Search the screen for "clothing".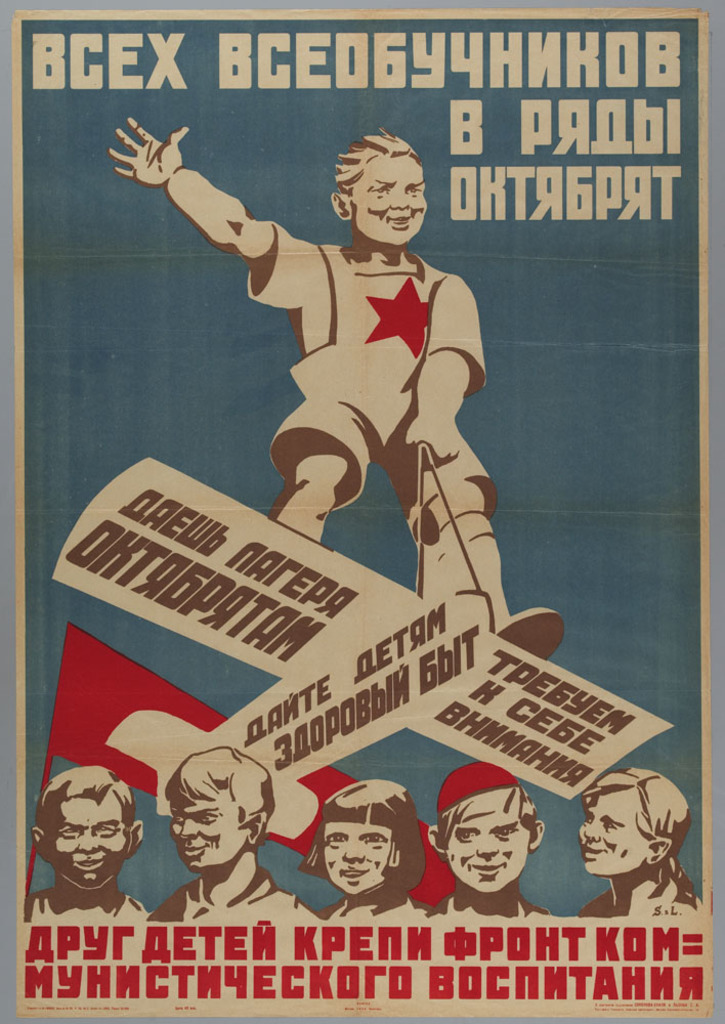
Found at rect(242, 212, 496, 539).
